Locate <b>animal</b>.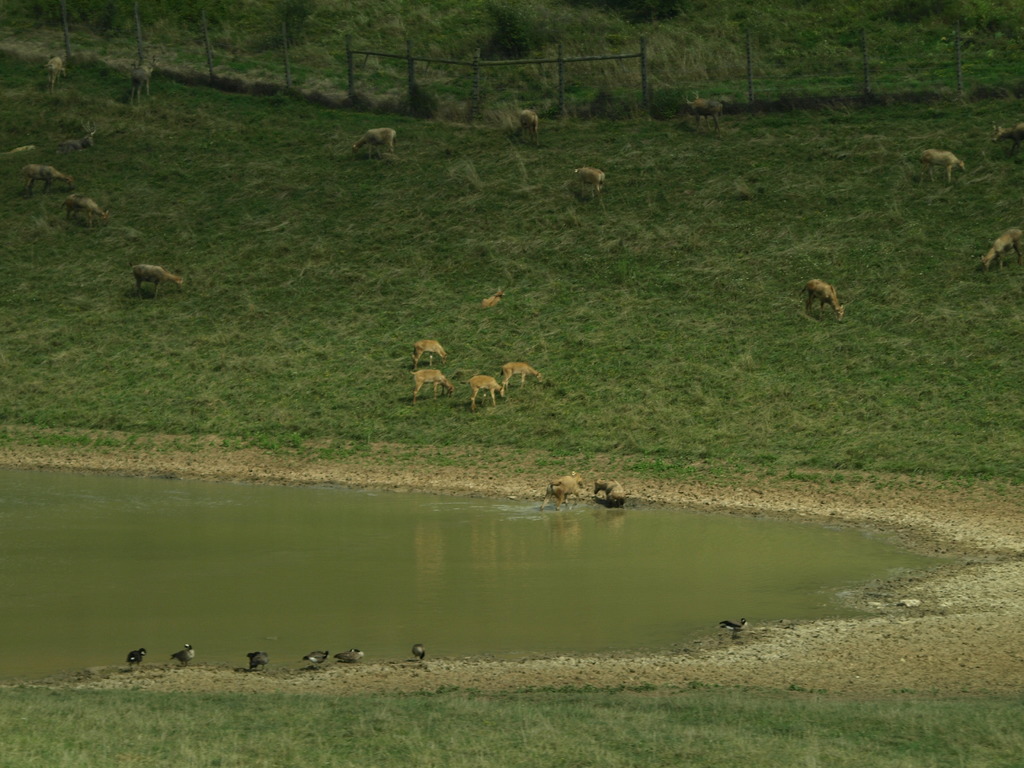
Bounding box: pyautogui.locateOnScreen(407, 367, 456, 407).
